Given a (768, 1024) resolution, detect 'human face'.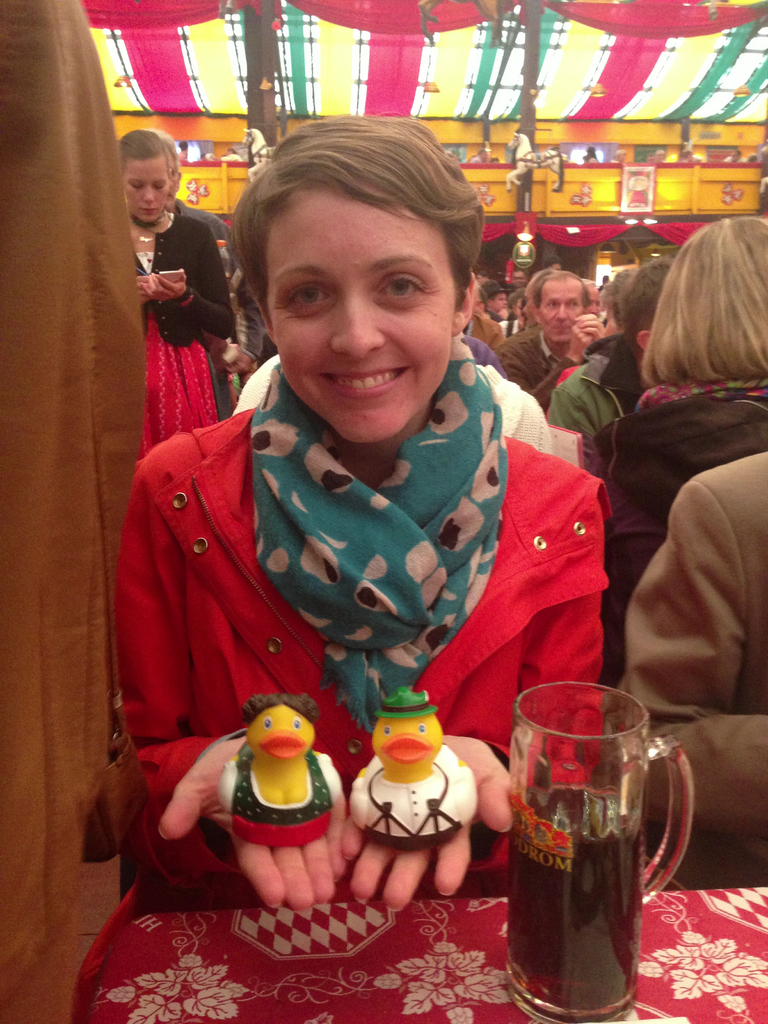
bbox=[496, 288, 506, 311].
